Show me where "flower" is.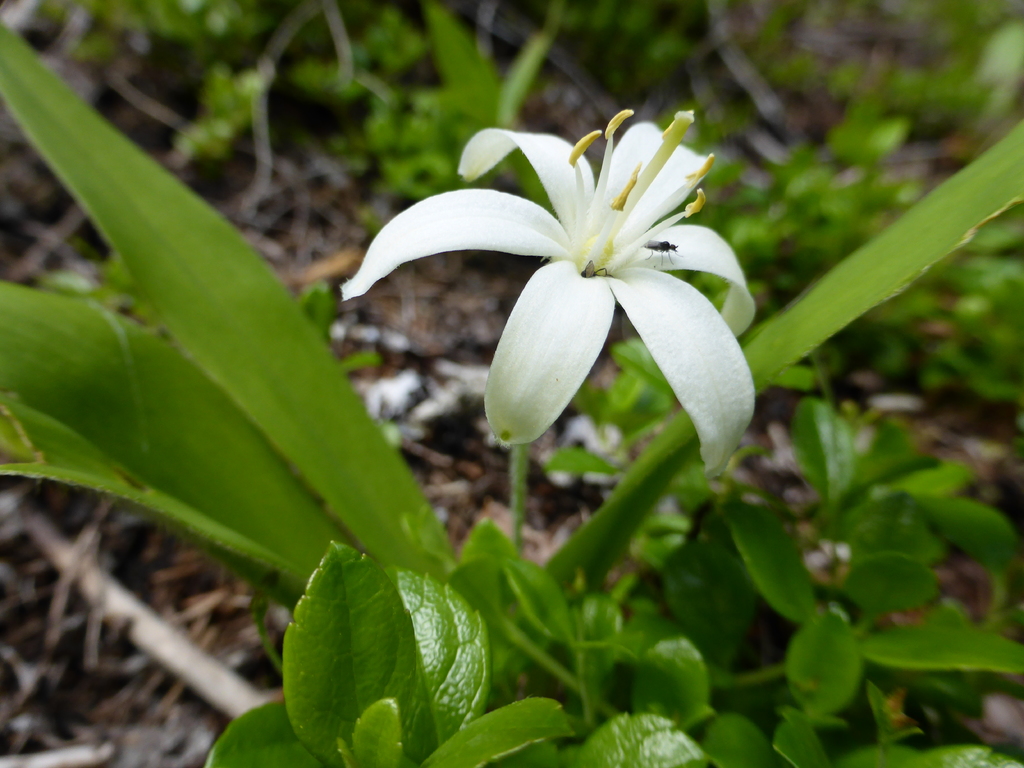
"flower" is at box=[340, 105, 753, 483].
